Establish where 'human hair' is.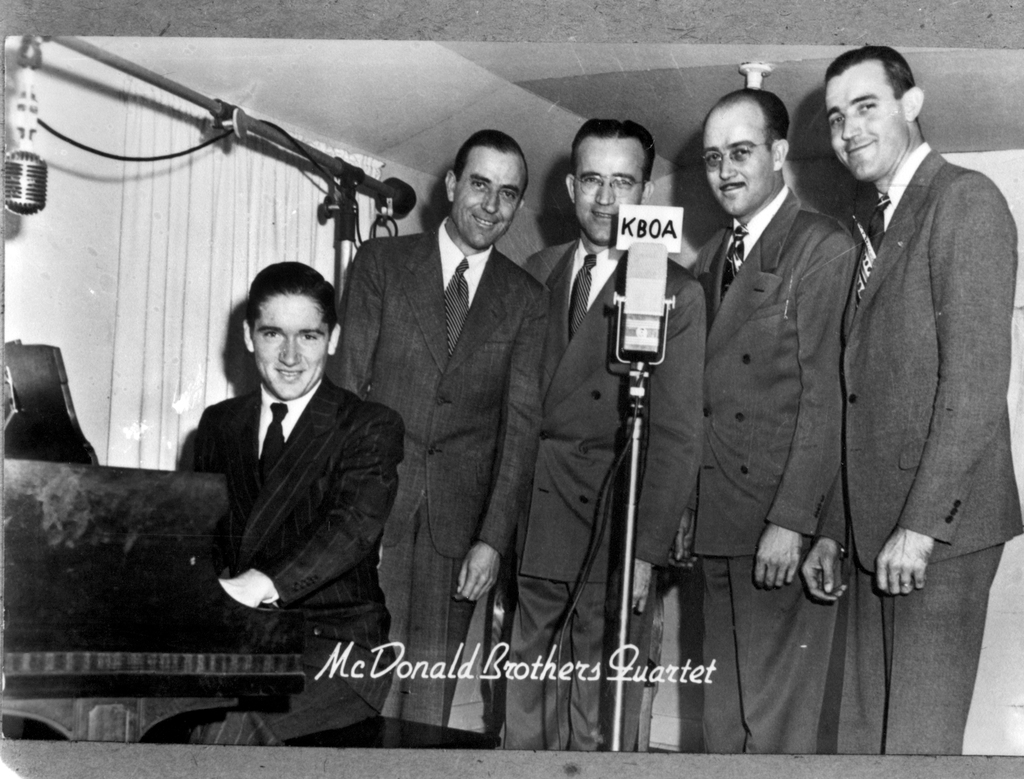
Established at {"x1": 568, "y1": 115, "x2": 659, "y2": 180}.
